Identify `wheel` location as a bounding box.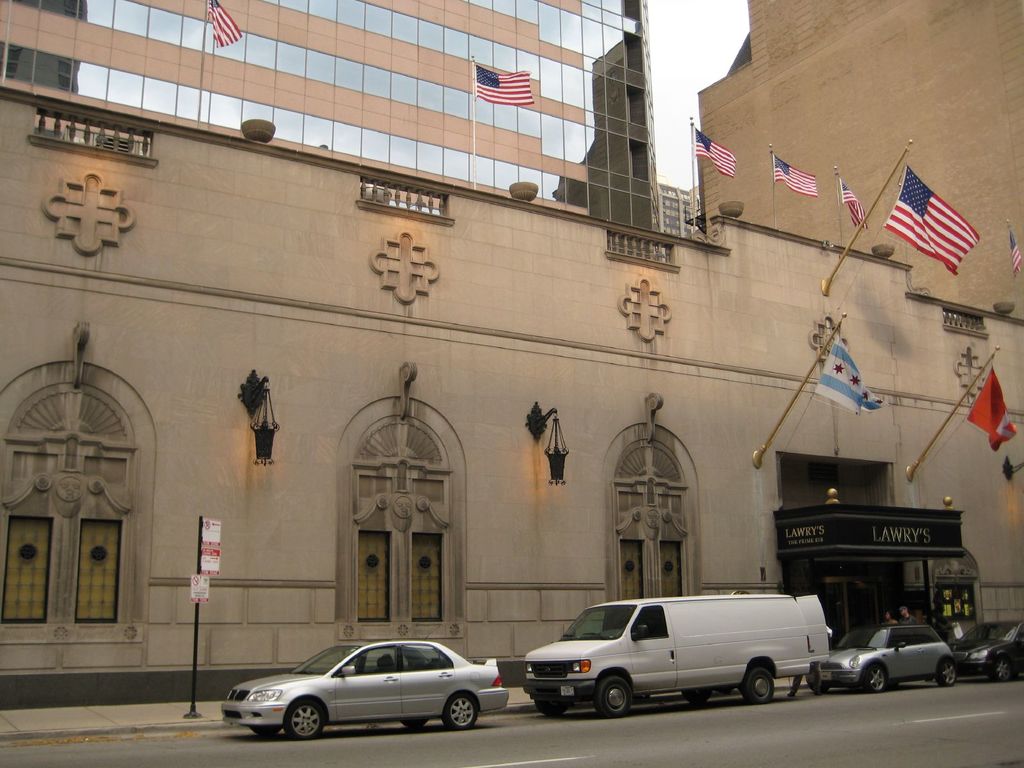
select_region(536, 703, 567, 717).
